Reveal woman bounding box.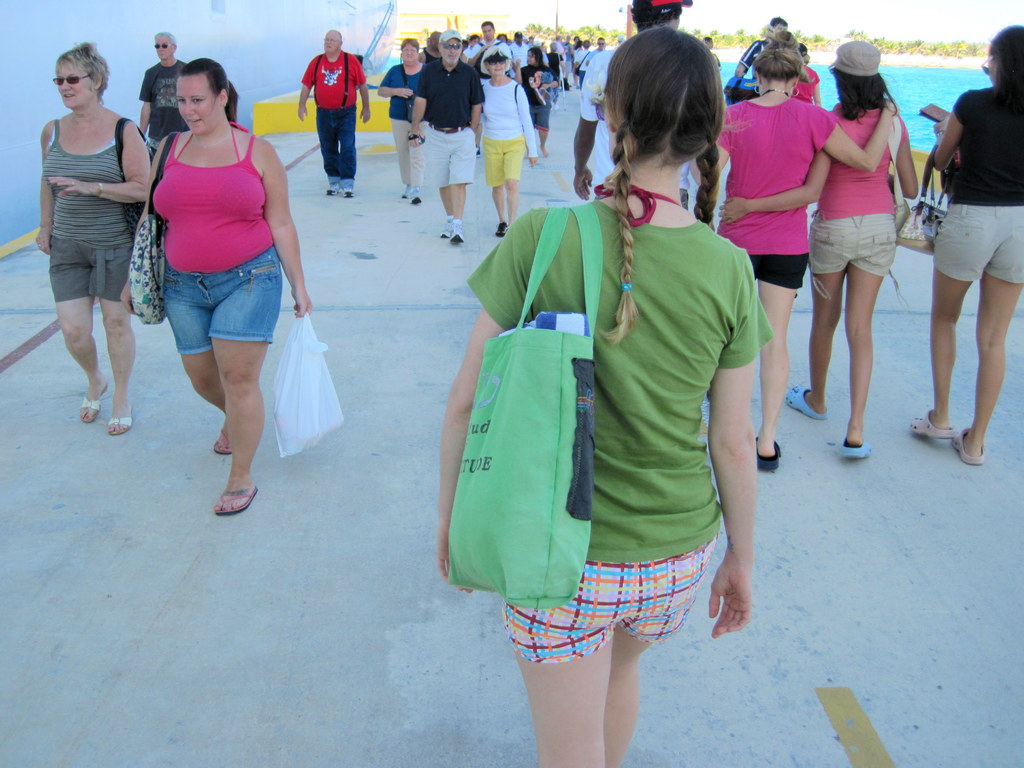
Revealed: <region>929, 20, 1023, 467</region>.
